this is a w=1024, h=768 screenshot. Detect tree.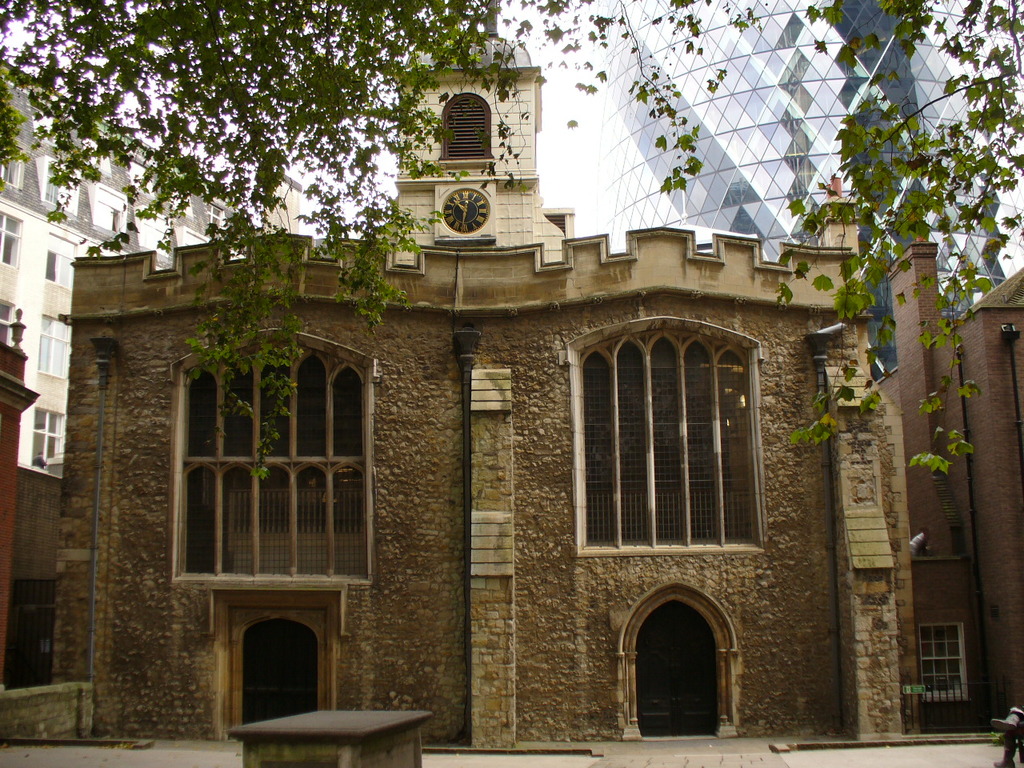
[x1=0, y1=0, x2=1023, y2=490].
